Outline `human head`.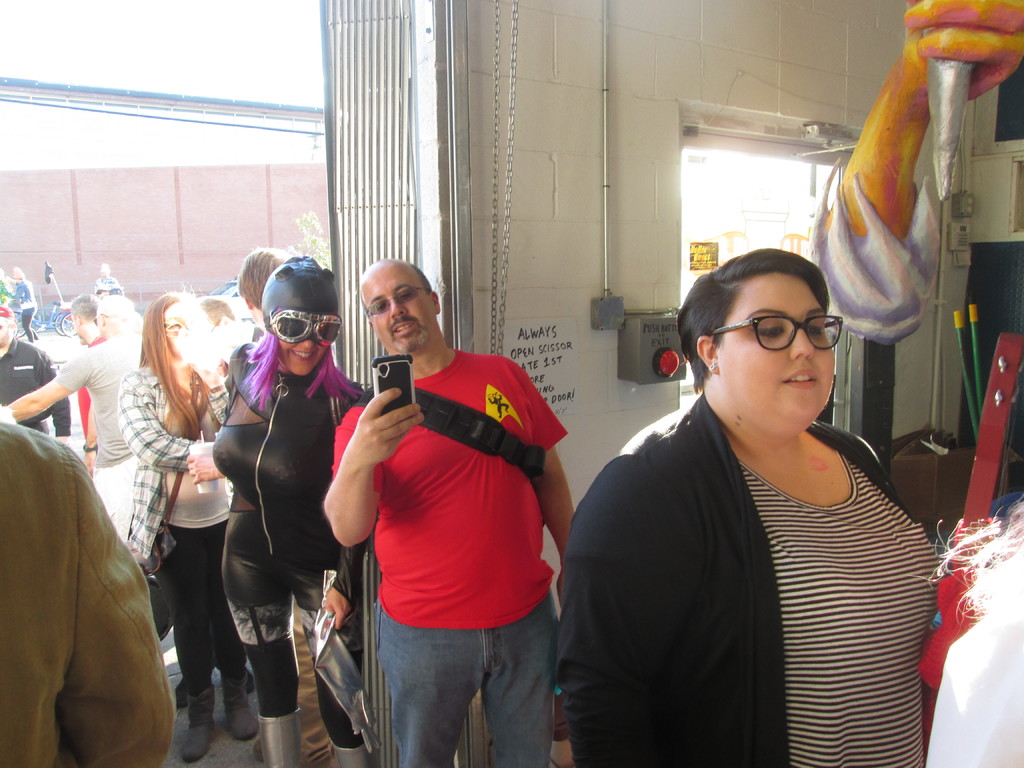
Outline: BBox(10, 262, 25, 280).
